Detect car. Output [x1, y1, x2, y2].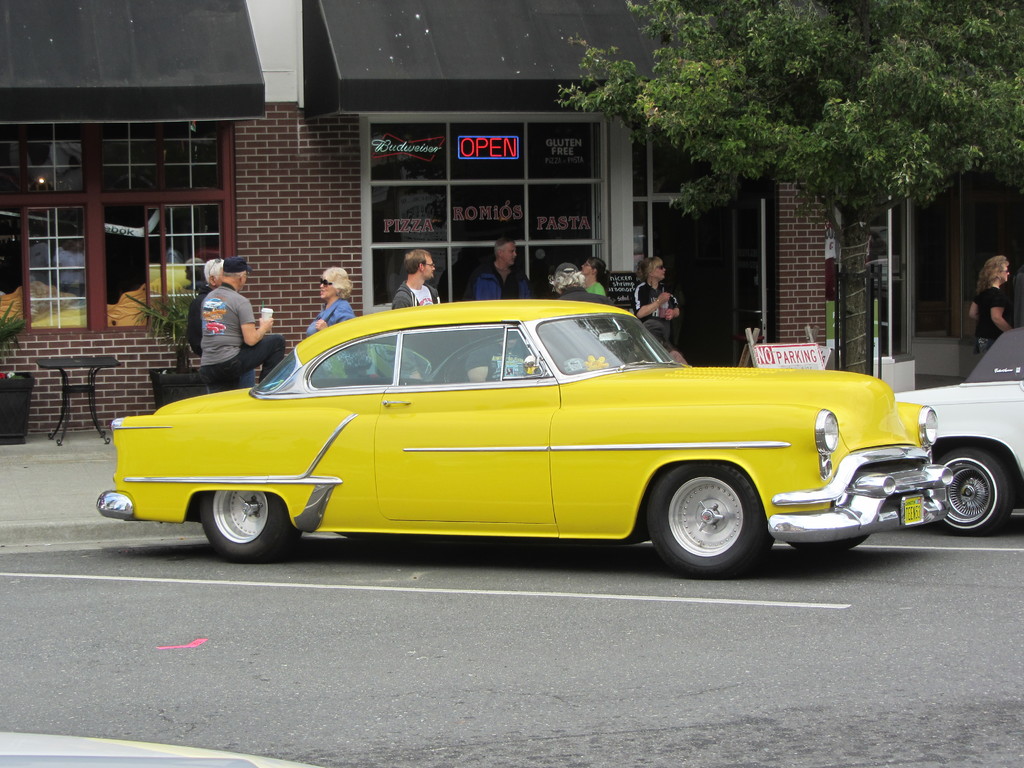
[95, 301, 954, 581].
